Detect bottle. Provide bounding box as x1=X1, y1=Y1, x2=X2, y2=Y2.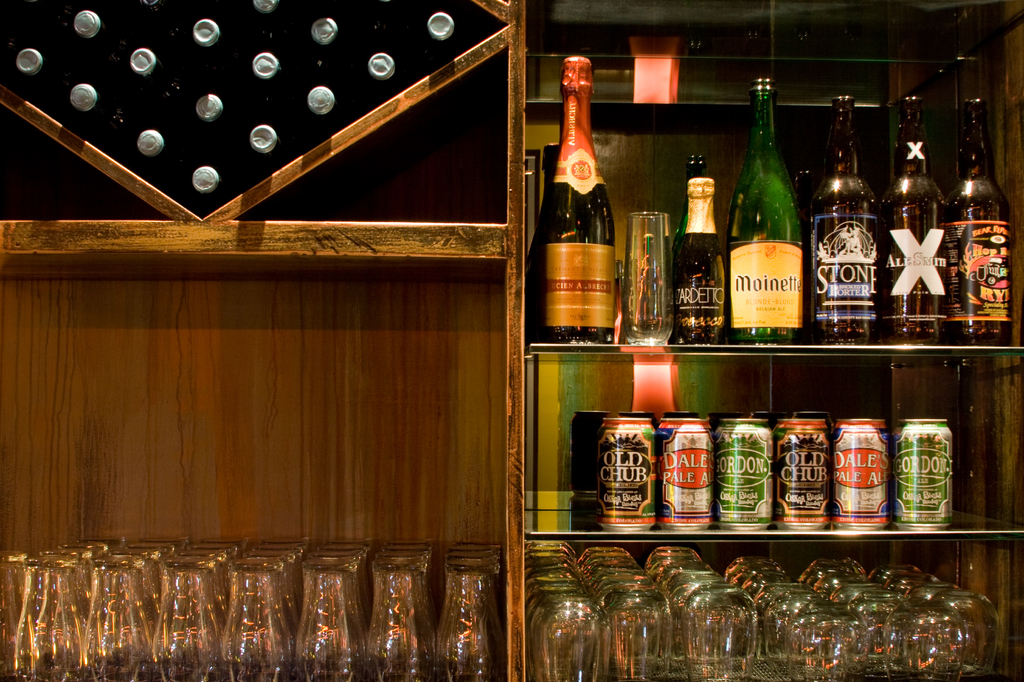
x1=1, y1=28, x2=62, y2=101.
